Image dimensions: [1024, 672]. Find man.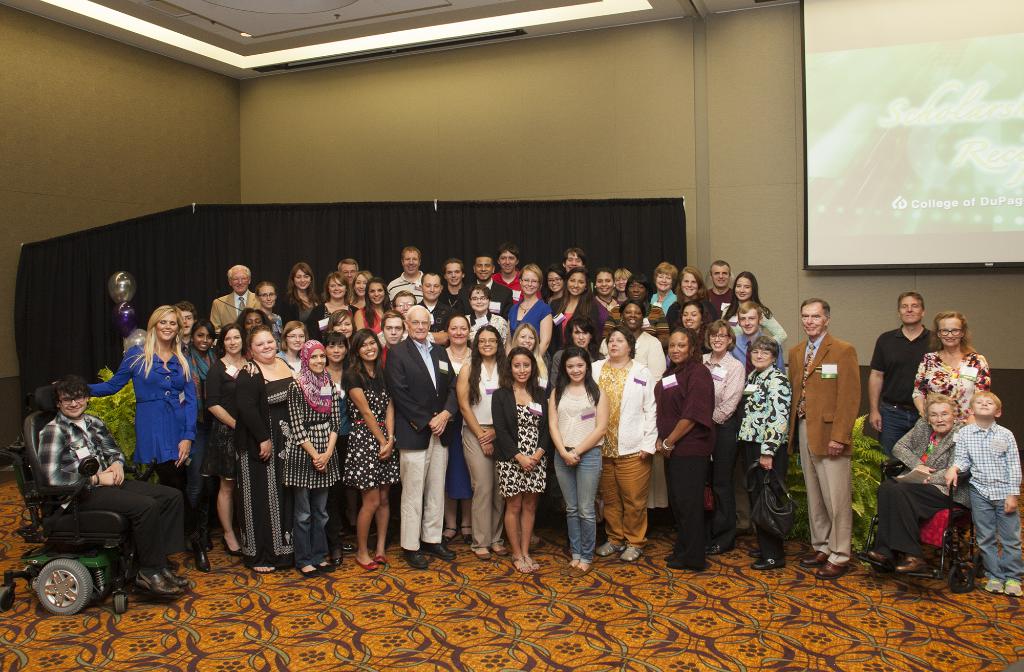
l=376, t=289, r=431, b=337.
